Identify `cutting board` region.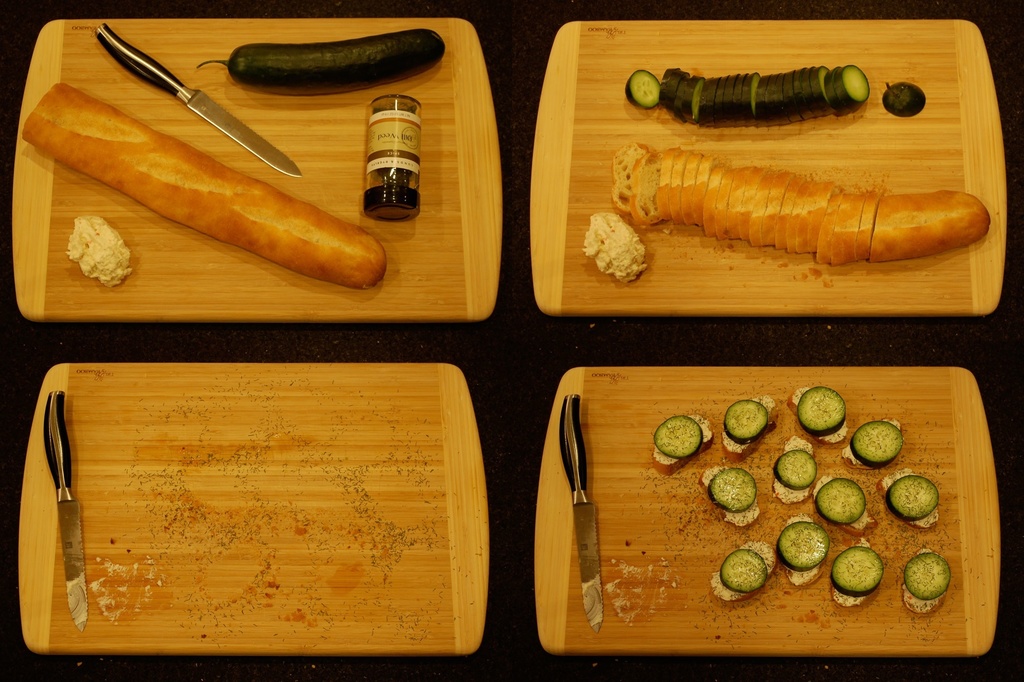
Region: (x1=533, y1=363, x2=1003, y2=649).
